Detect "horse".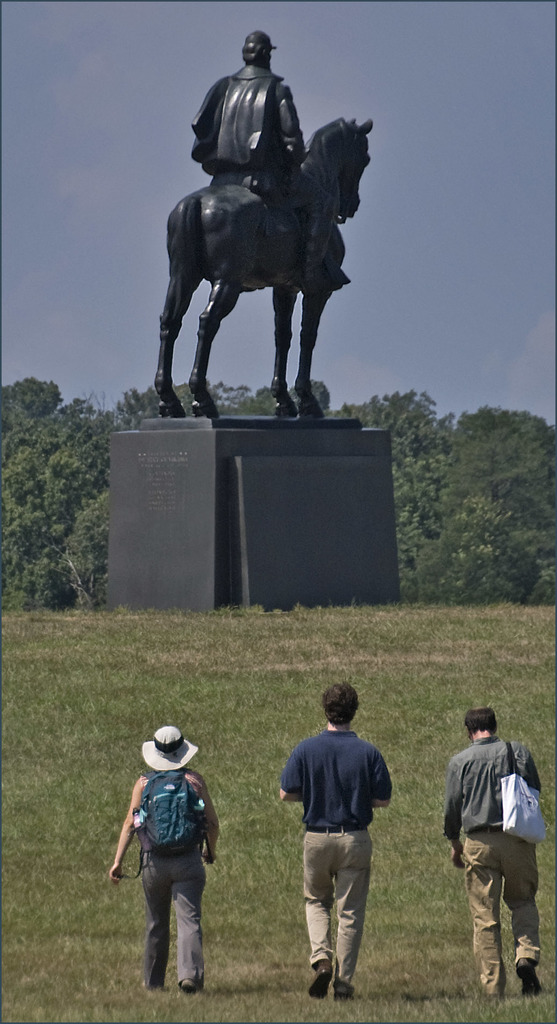
Detected at <box>150,116,373,419</box>.
